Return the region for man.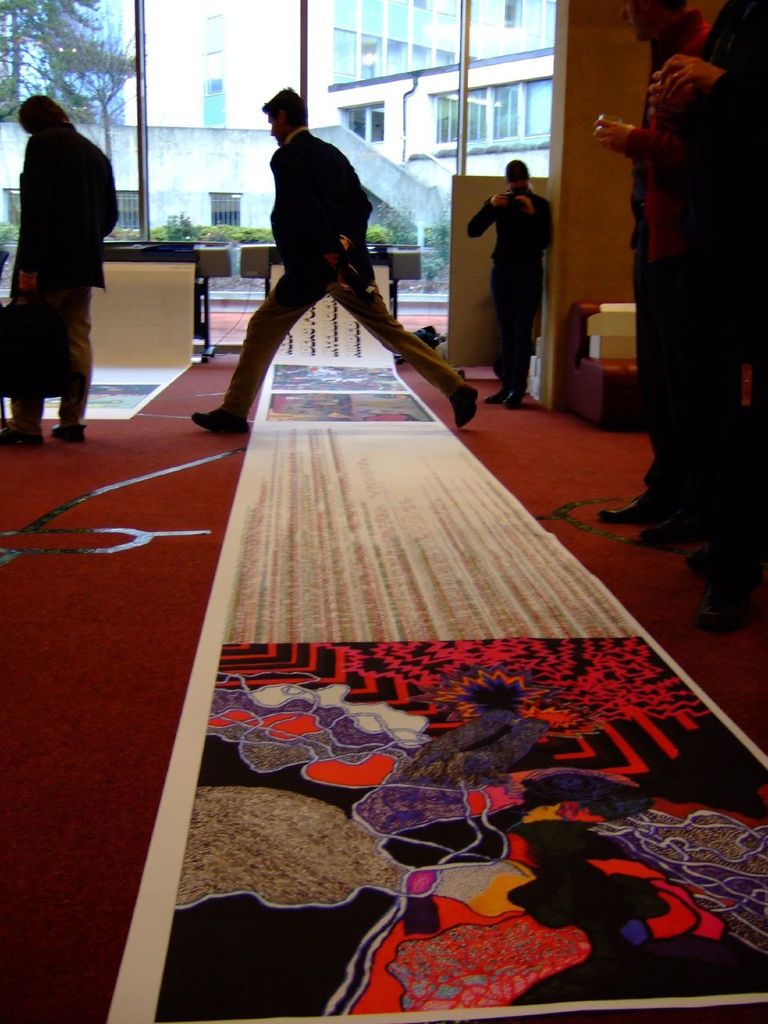
bbox(593, 0, 716, 538).
